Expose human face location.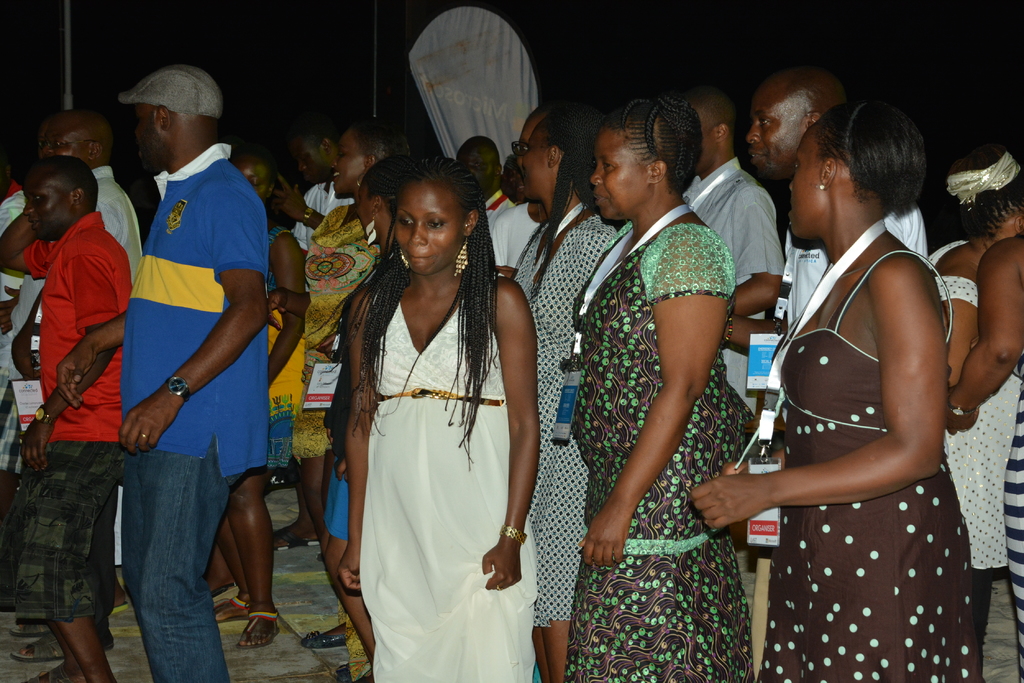
Exposed at 746:84:808:179.
